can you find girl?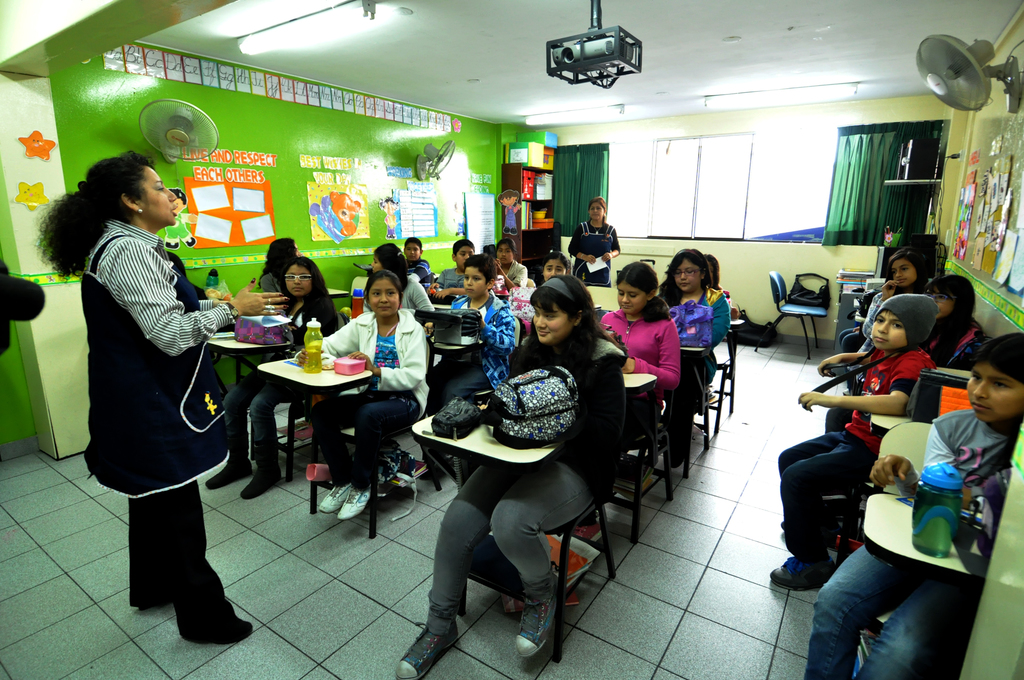
Yes, bounding box: detection(652, 247, 735, 465).
